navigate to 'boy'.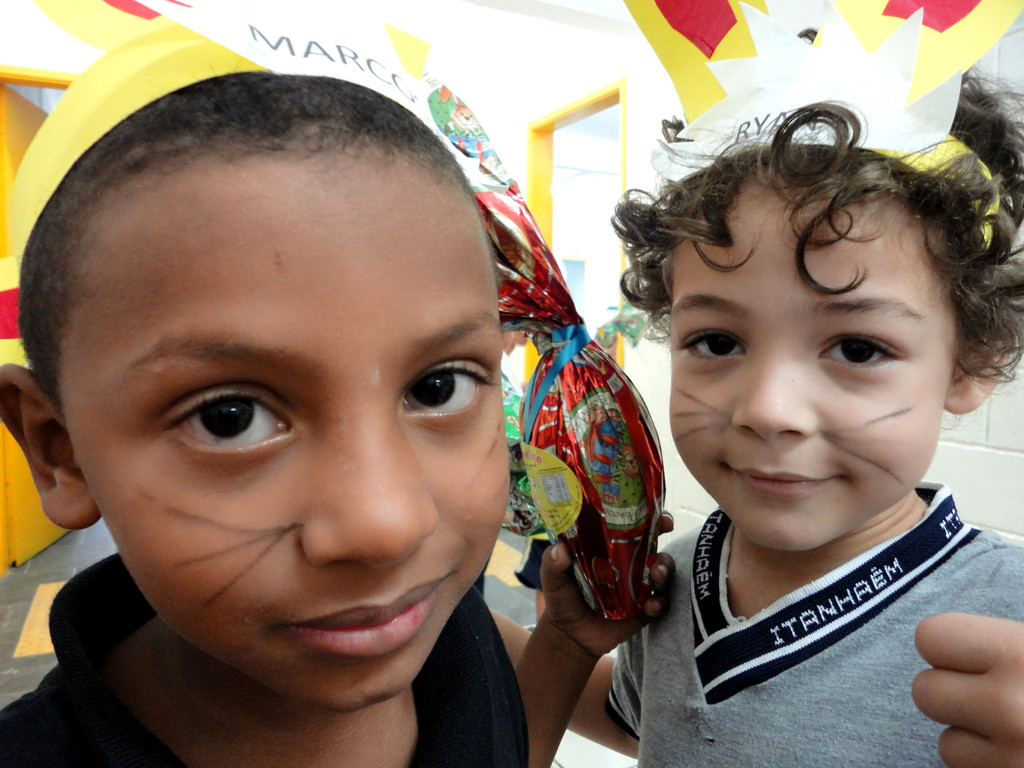
Navigation target: BBox(493, 65, 1023, 767).
